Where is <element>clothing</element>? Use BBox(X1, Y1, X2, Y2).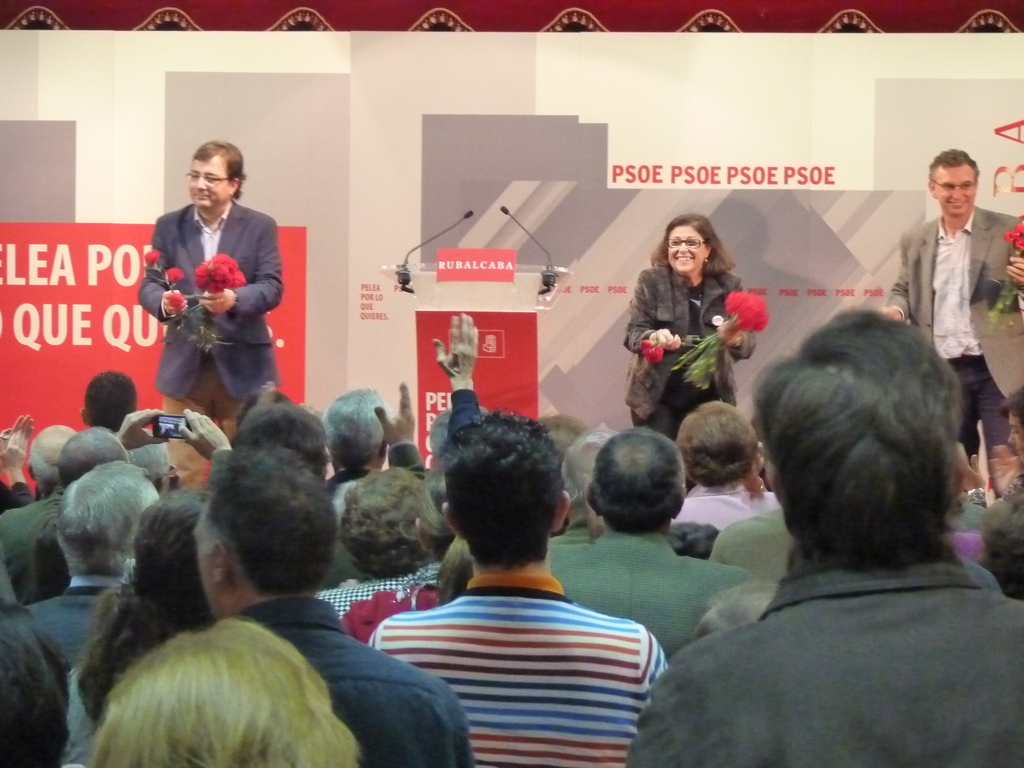
BBox(135, 202, 287, 499).
